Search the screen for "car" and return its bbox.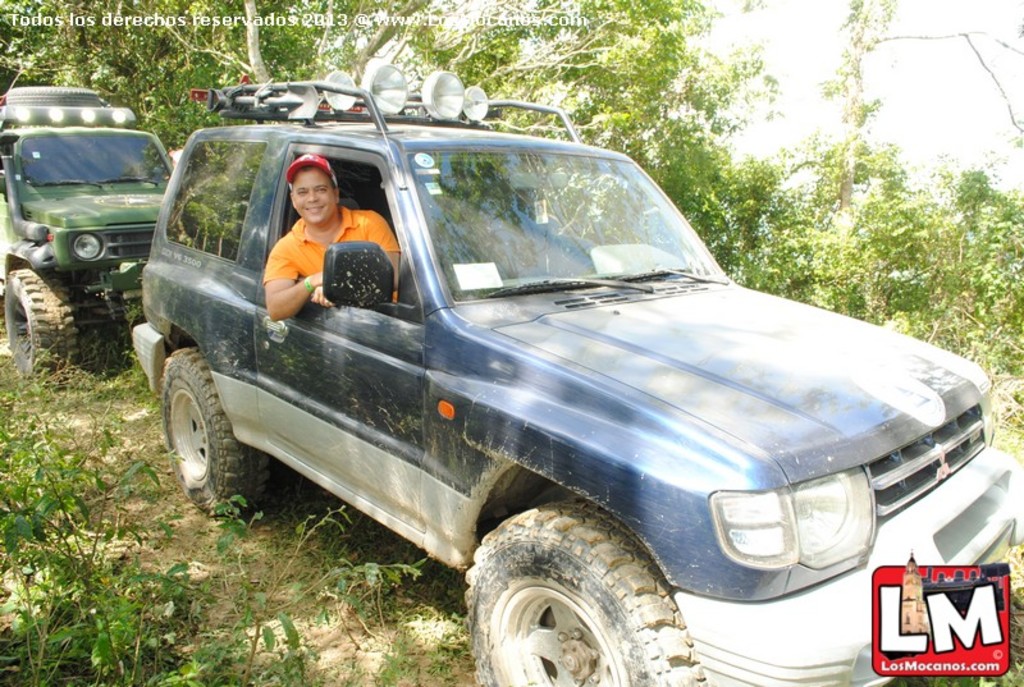
Found: bbox(119, 90, 1002, 664).
